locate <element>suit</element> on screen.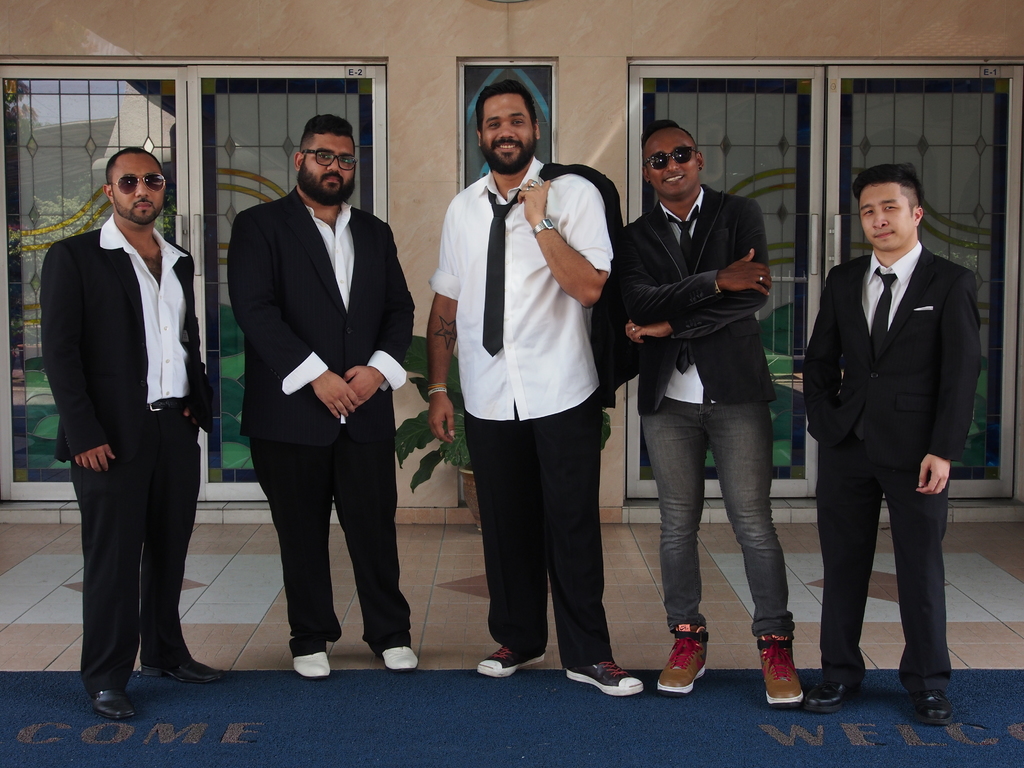
On screen at l=607, t=181, r=779, b=415.
